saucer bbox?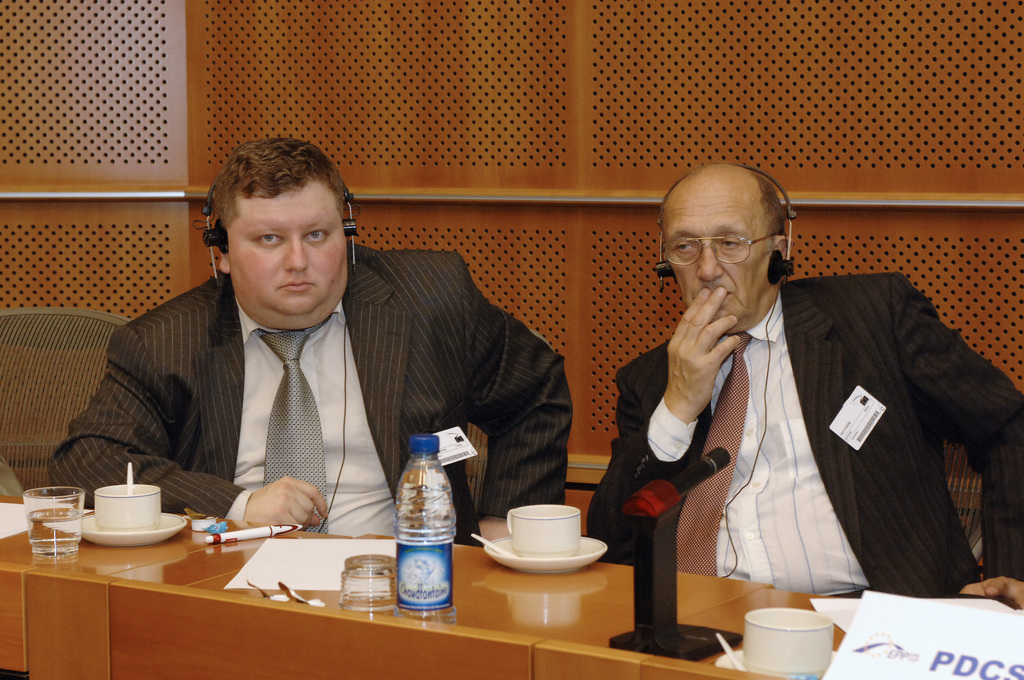
[79,508,190,546]
